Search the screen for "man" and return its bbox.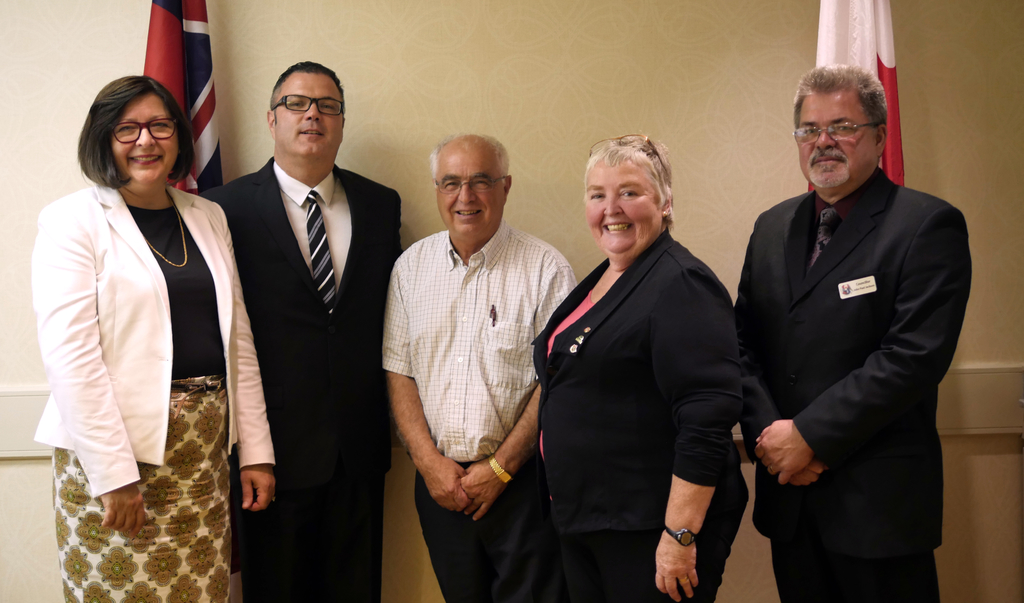
Found: box=[380, 132, 577, 602].
